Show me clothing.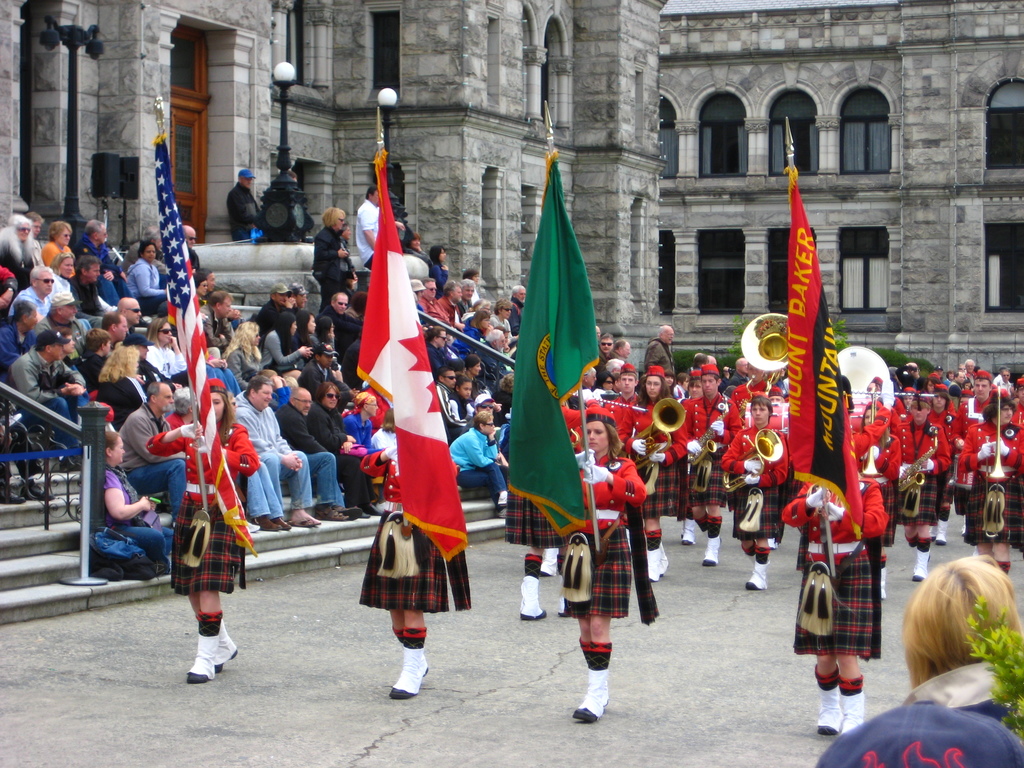
clothing is here: 446/390/477/421.
